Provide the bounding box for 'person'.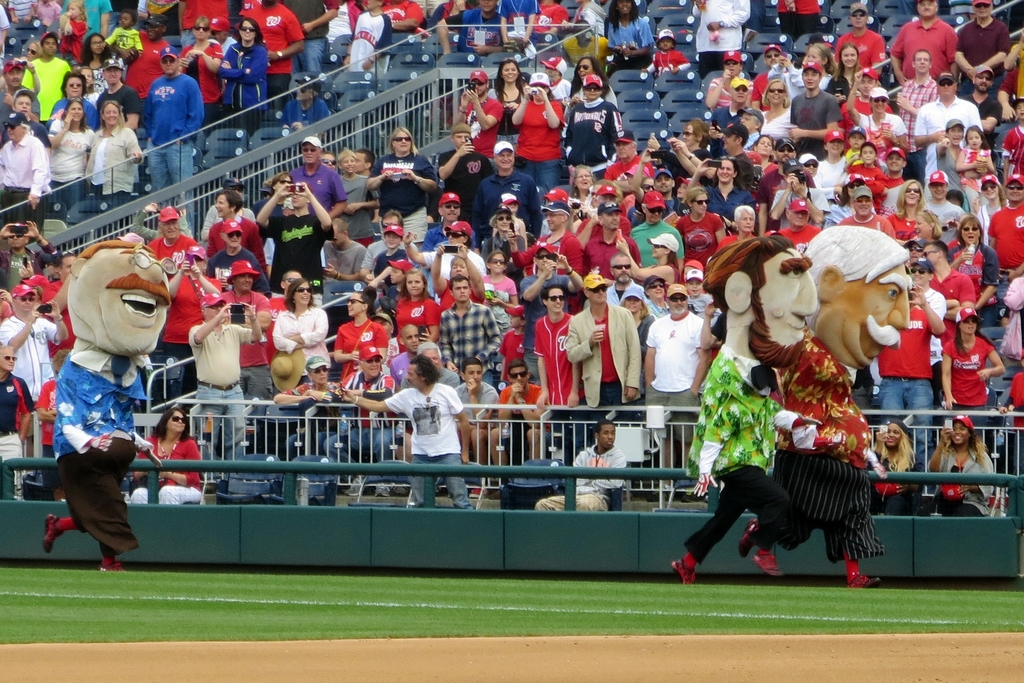
left=339, top=147, right=378, bottom=239.
